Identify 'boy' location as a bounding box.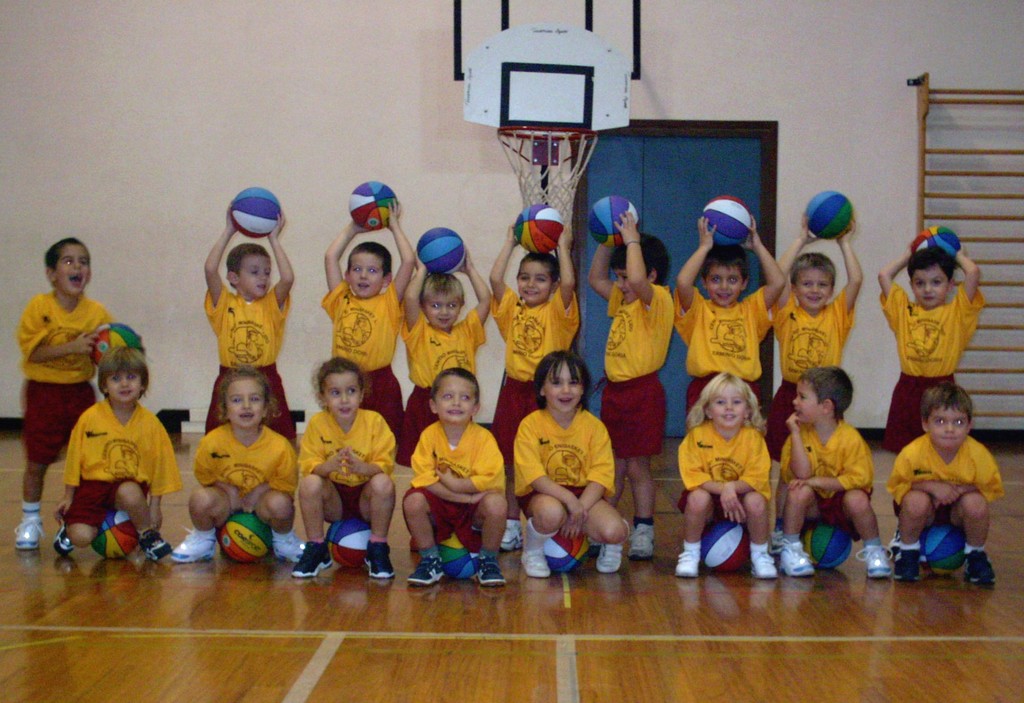
locate(675, 216, 804, 446).
